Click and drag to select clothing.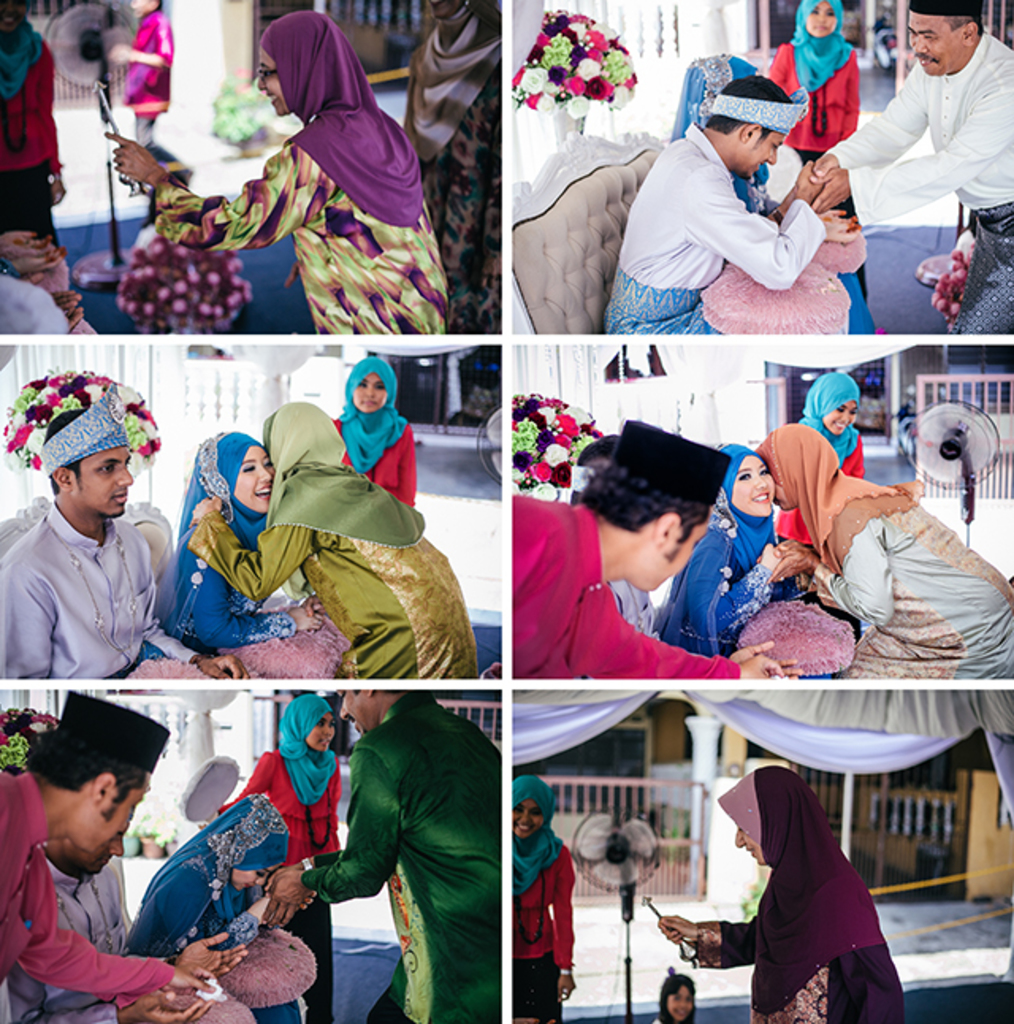
Selection: region(127, 797, 320, 1022).
